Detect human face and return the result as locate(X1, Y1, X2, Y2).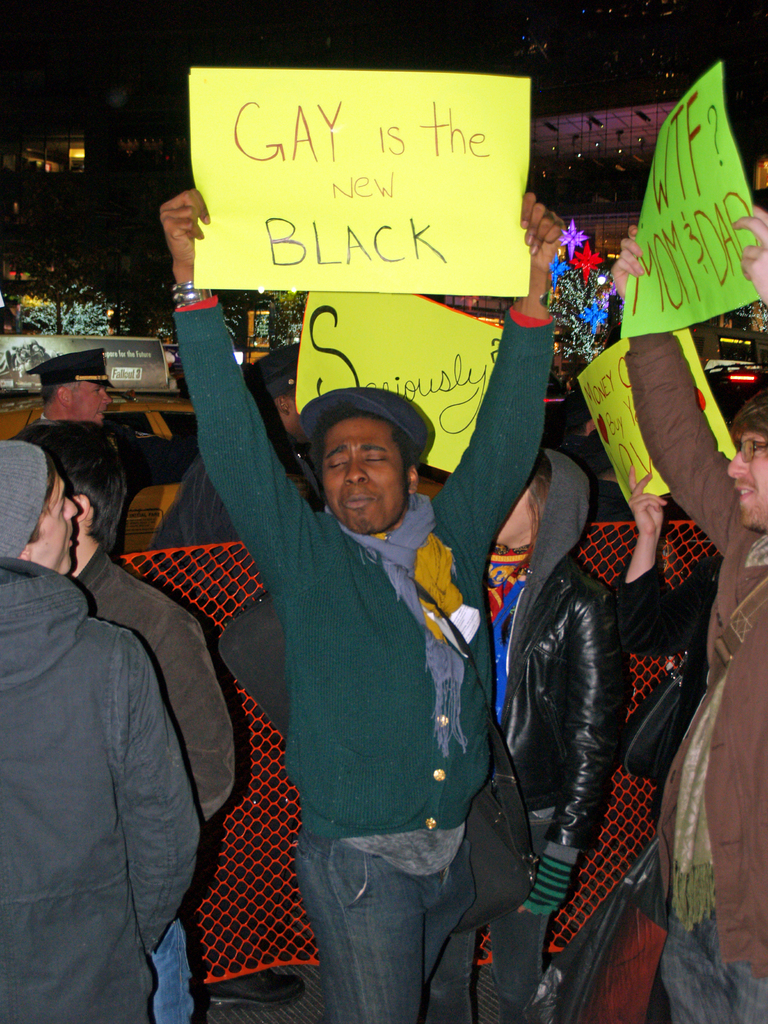
locate(321, 417, 406, 532).
